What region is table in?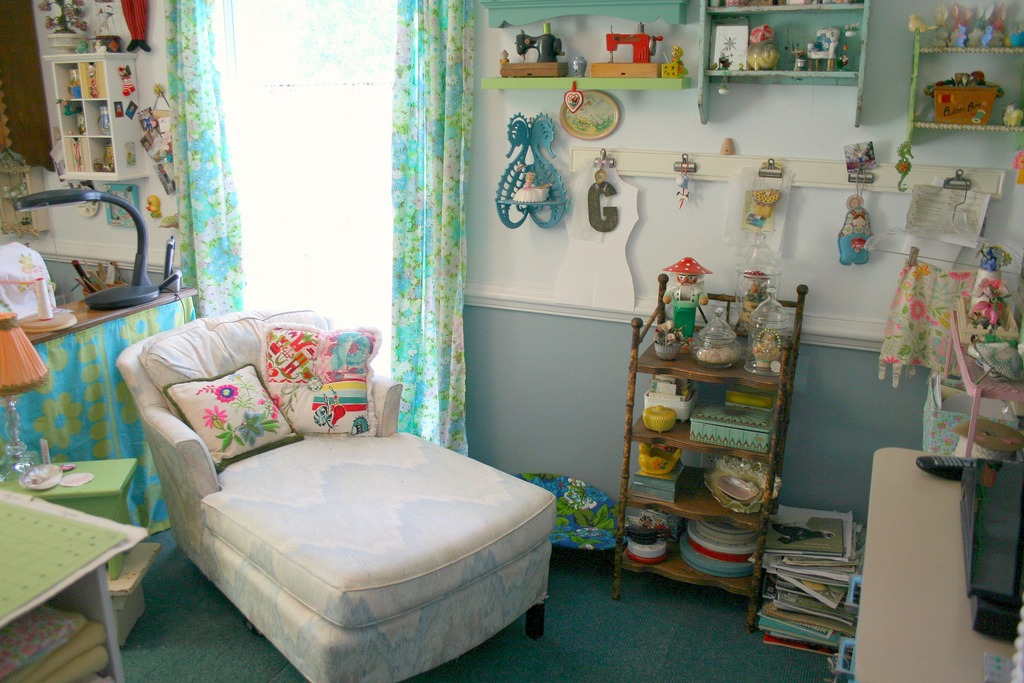
[0,483,150,682].
